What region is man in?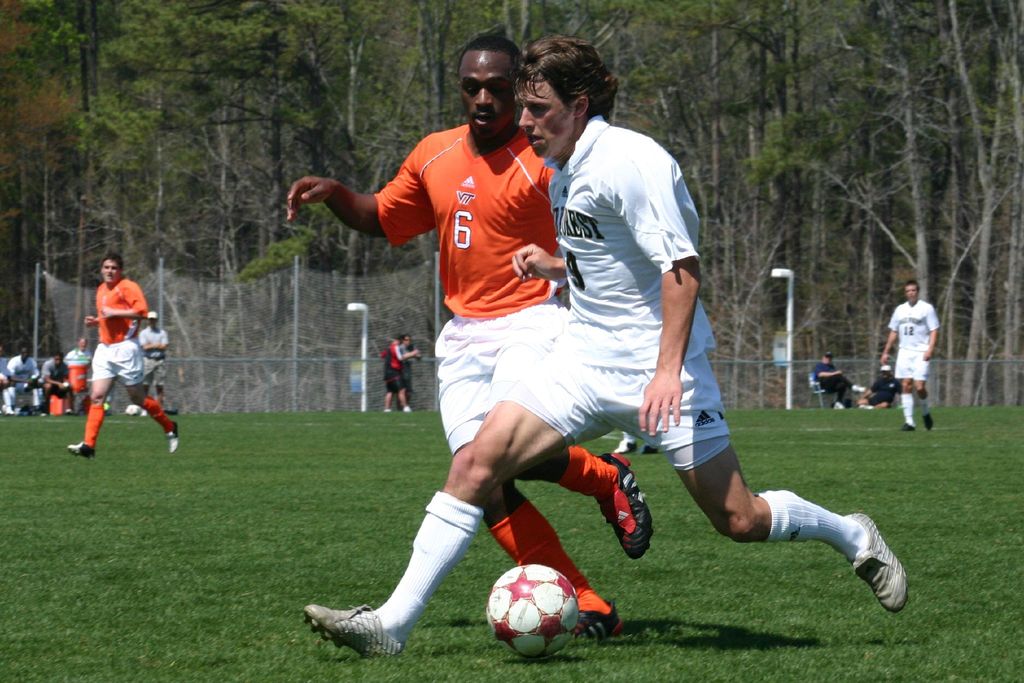
378 339 422 411.
